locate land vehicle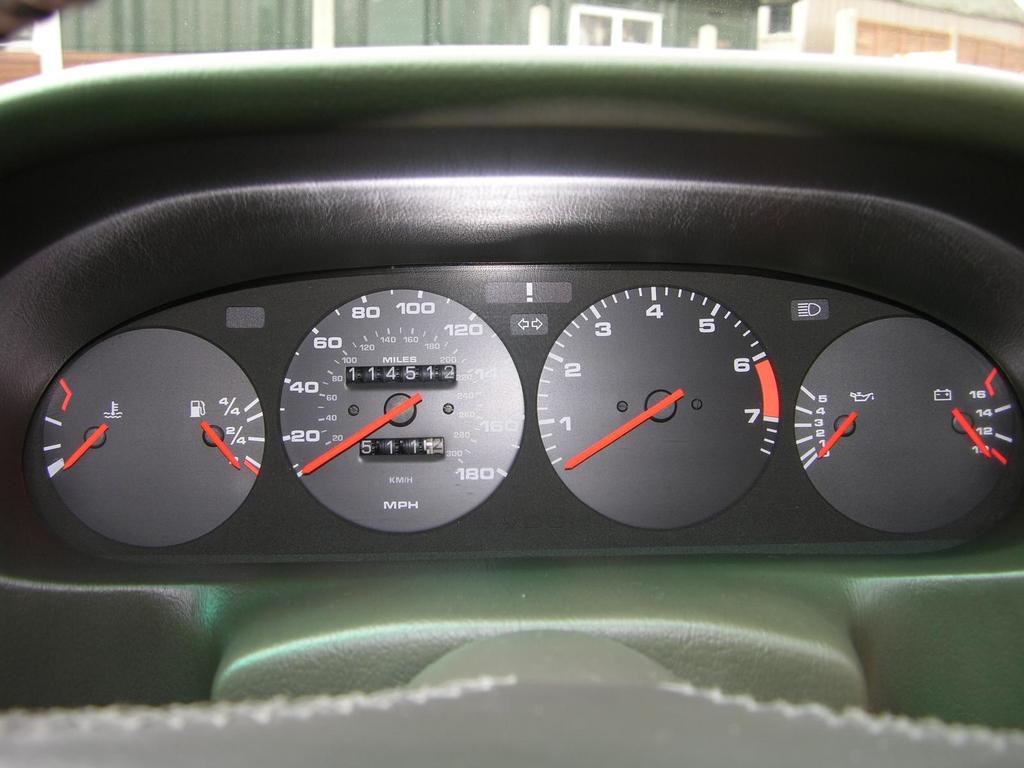
[x1=0, y1=1, x2=1023, y2=610]
